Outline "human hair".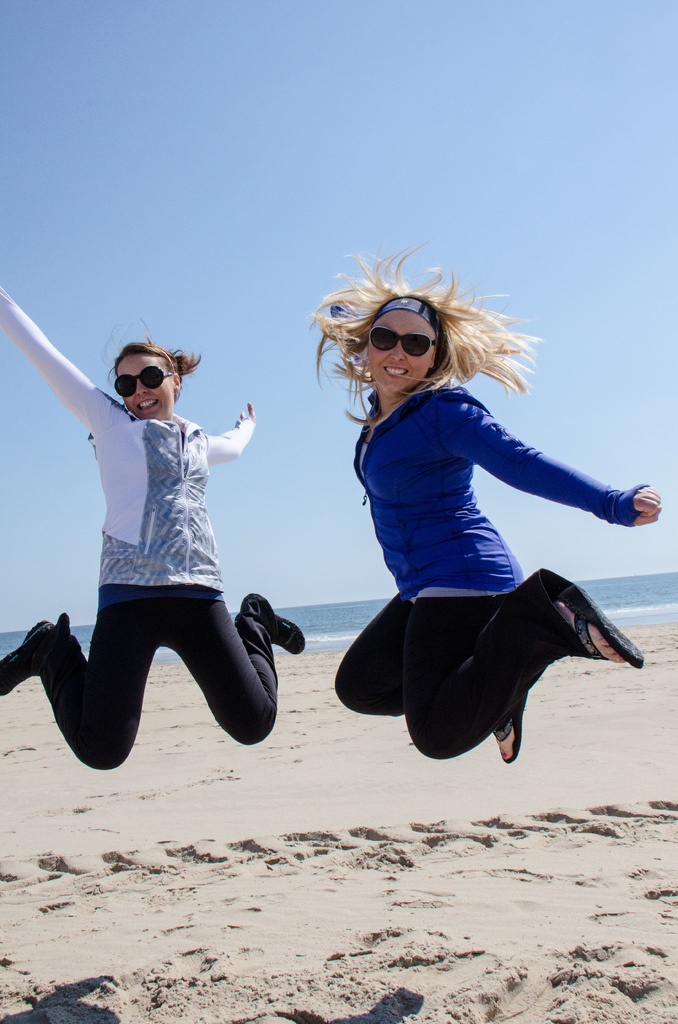
Outline: 99,312,206,417.
